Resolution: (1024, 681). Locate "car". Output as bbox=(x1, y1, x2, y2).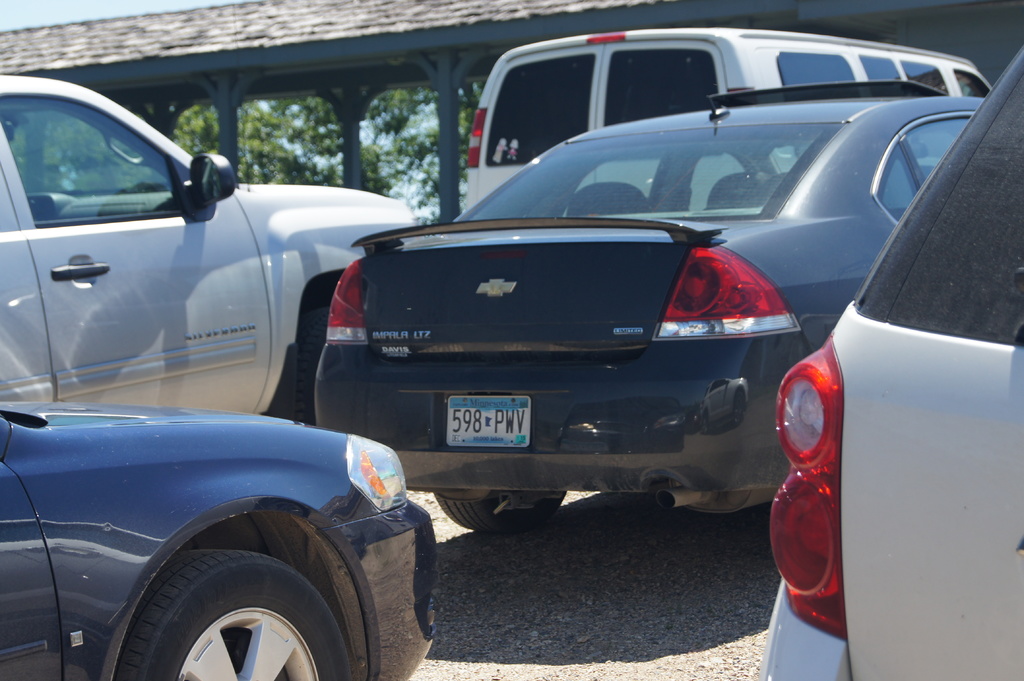
bbox=(763, 43, 1023, 680).
